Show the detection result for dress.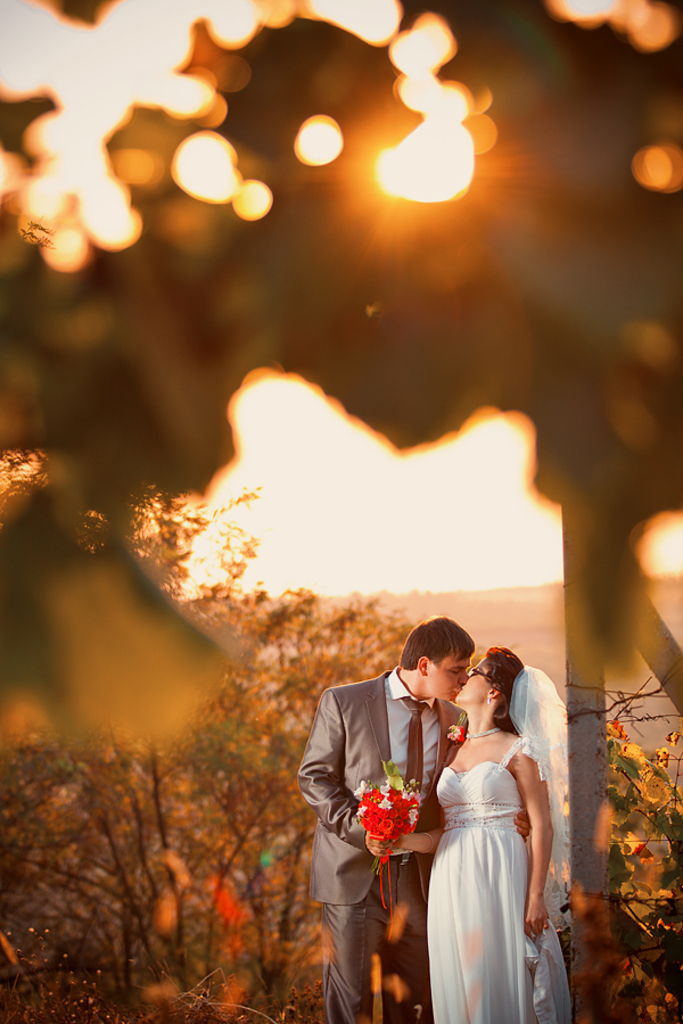
detection(428, 737, 538, 1023).
